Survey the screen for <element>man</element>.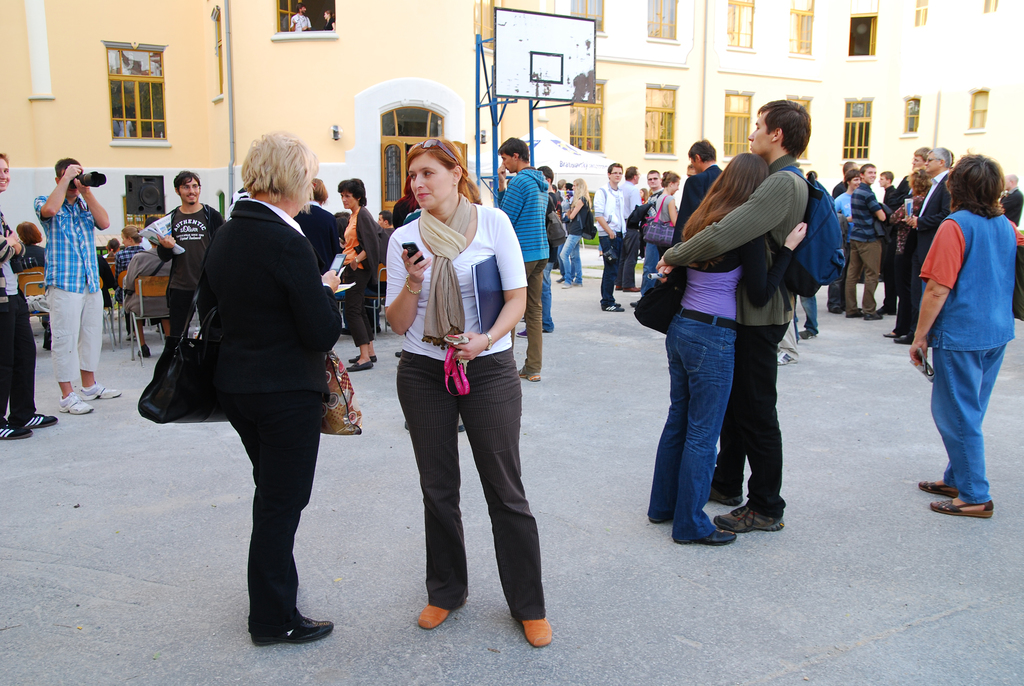
Survey found: Rect(289, 3, 309, 31).
